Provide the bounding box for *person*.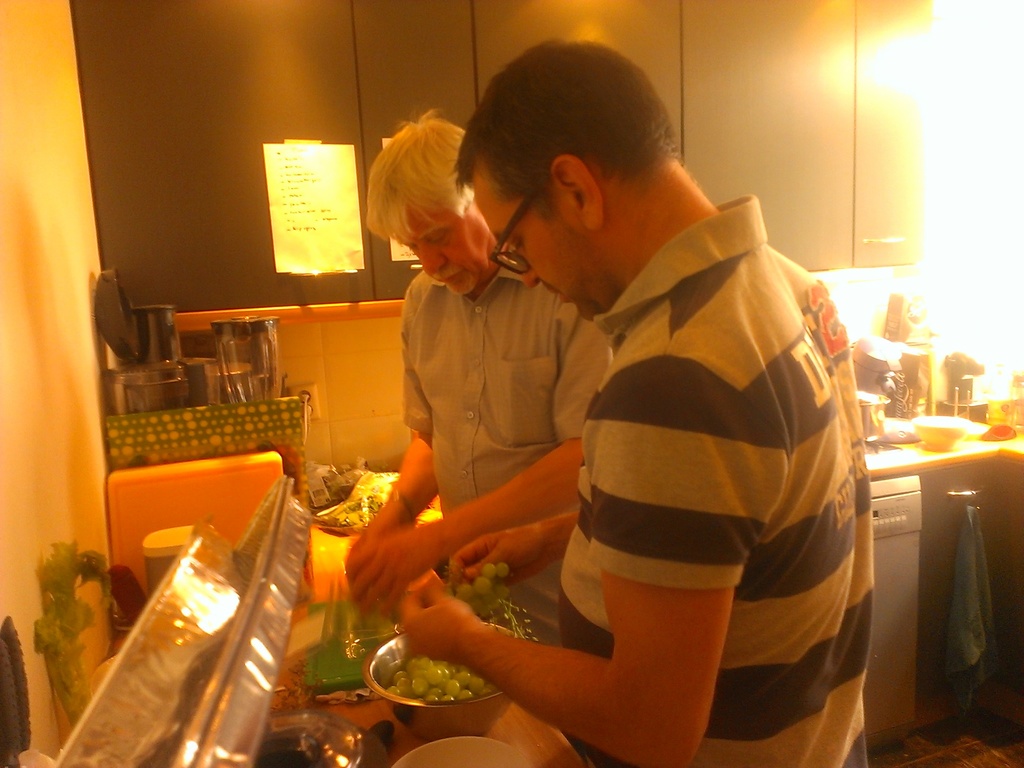
box(343, 105, 611, 648).
